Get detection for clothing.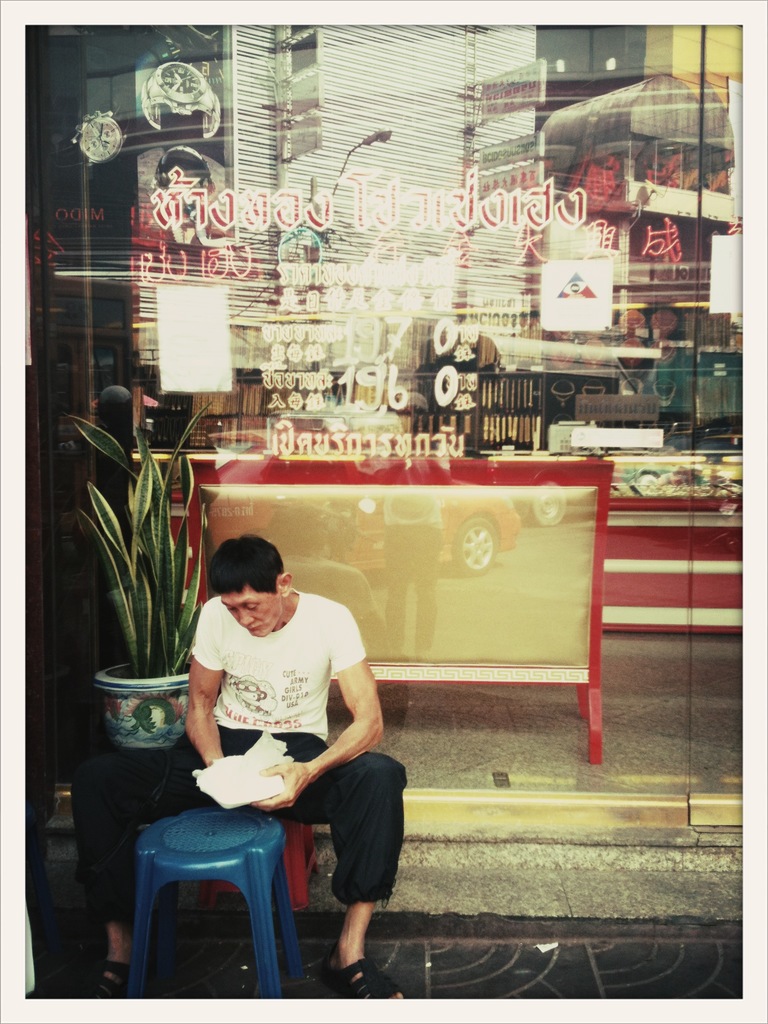
Detection: bbox=(188, 596, 369, 742).
